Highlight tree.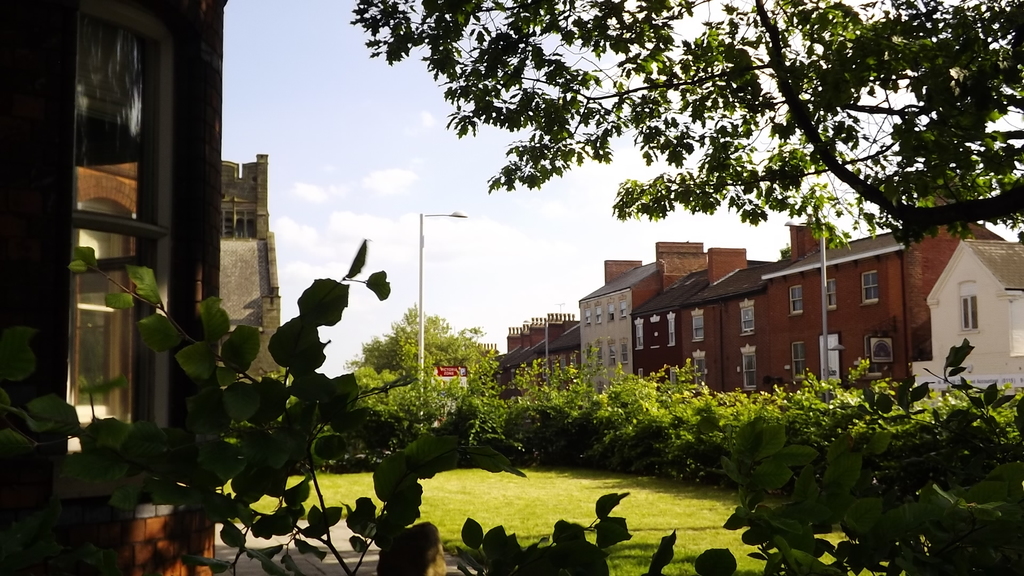
Highlighted region: {"left": 348, "top": 0, "right": 1023, "bottom": 239}.
